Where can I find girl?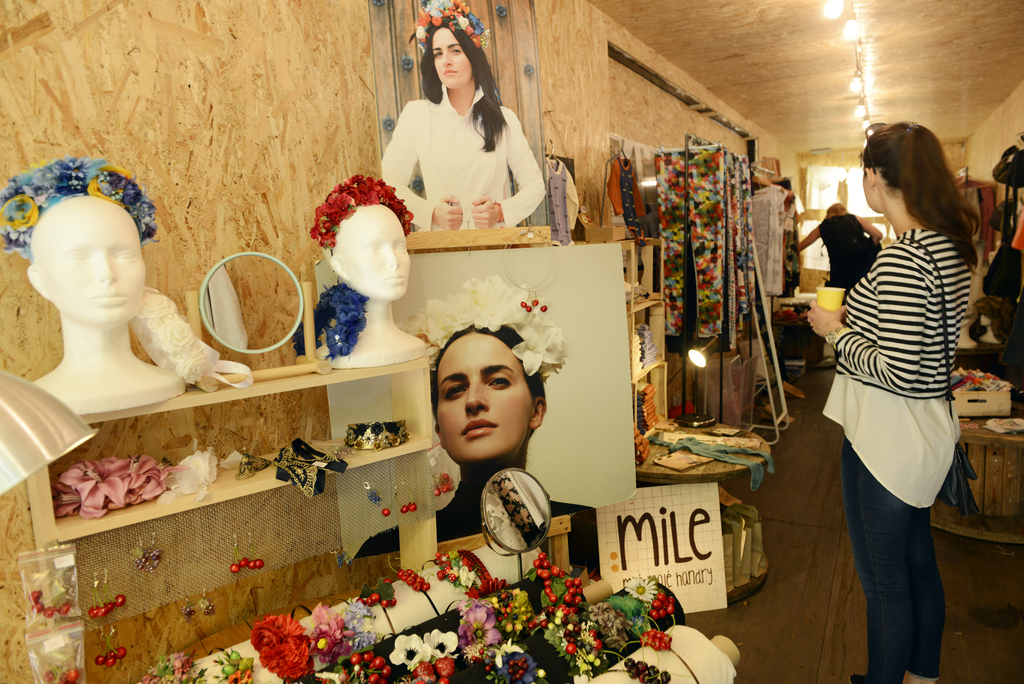
You can find it at [322, 206, 429, 371].
